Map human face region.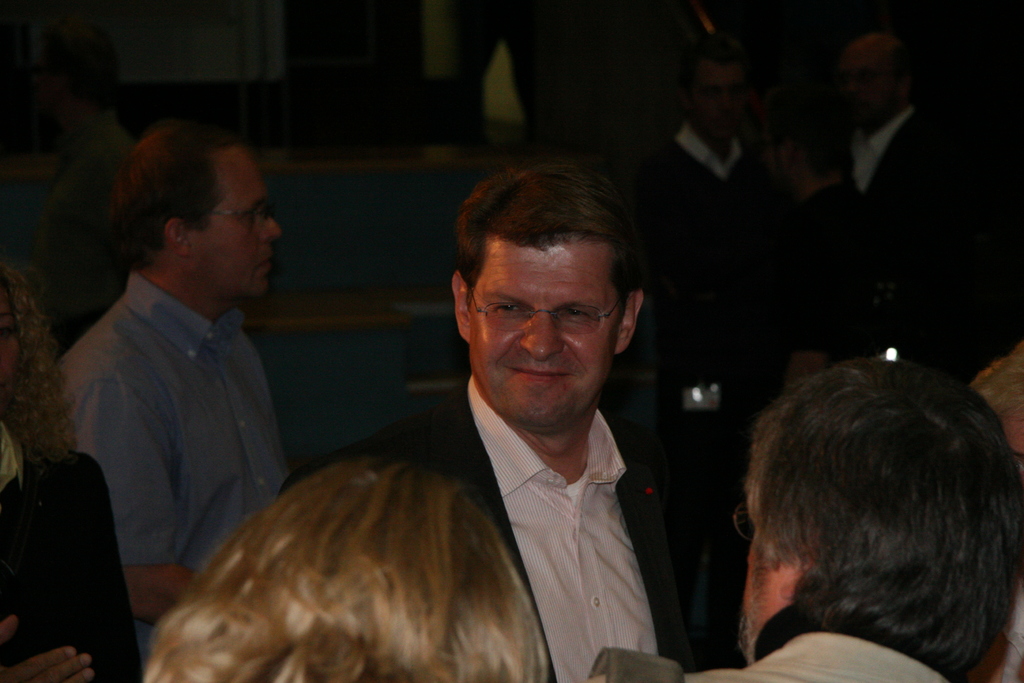
Mapped to <box>192,142,279,301</box>.
